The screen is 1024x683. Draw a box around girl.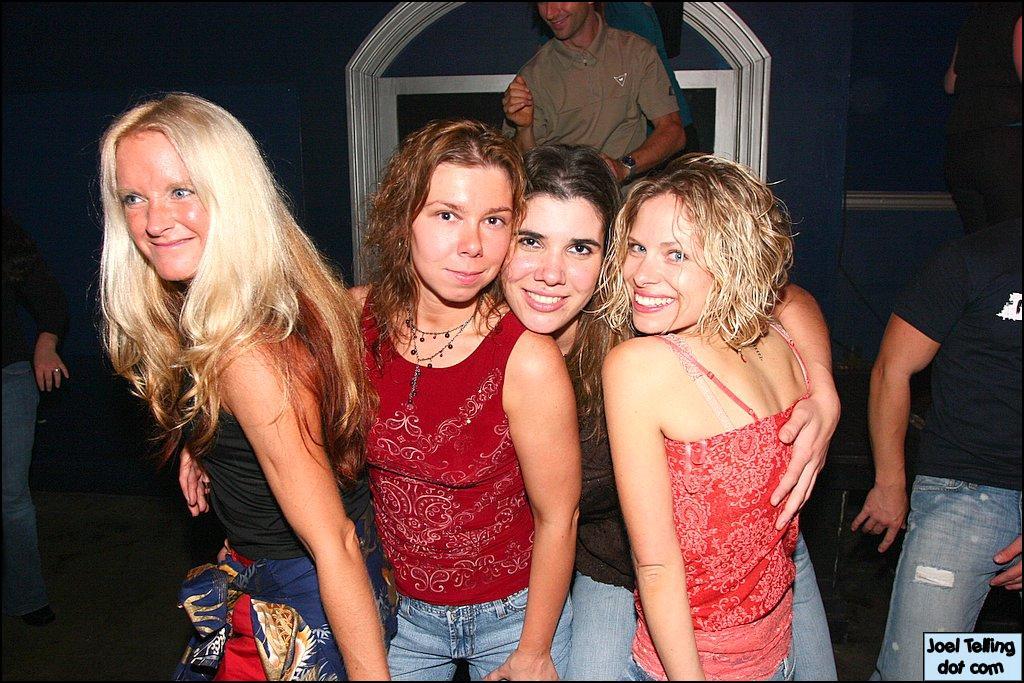
rect(317, 115, 583, 682).
